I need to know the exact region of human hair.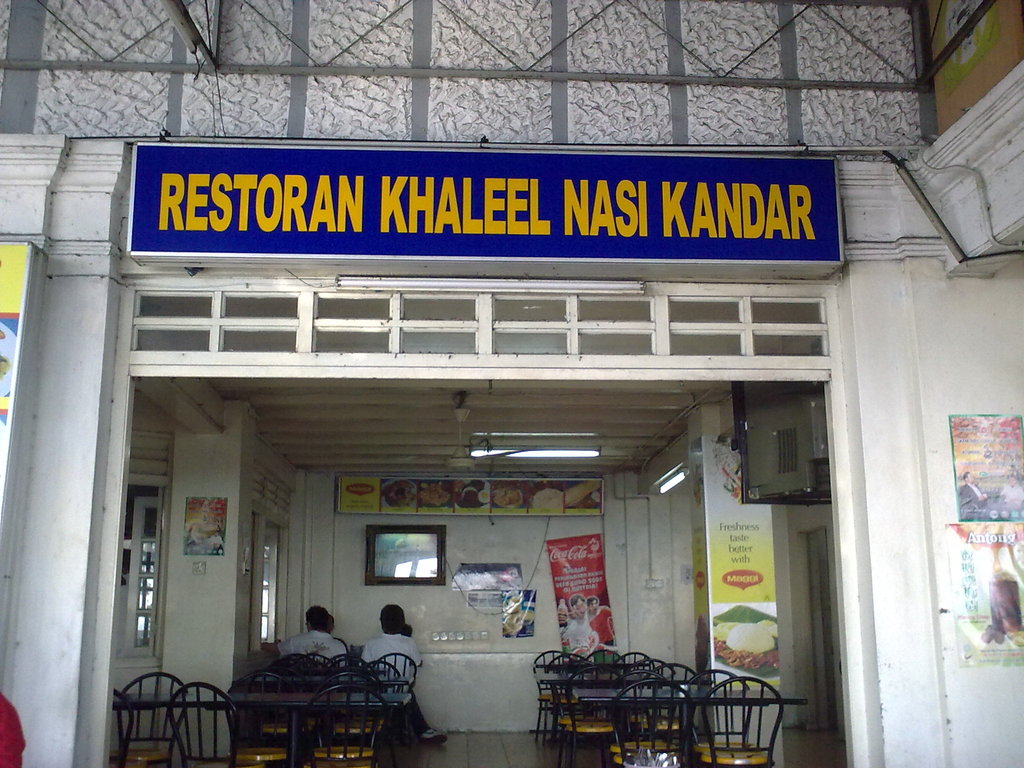
Region: Rect(376, 605, 406, 636).
